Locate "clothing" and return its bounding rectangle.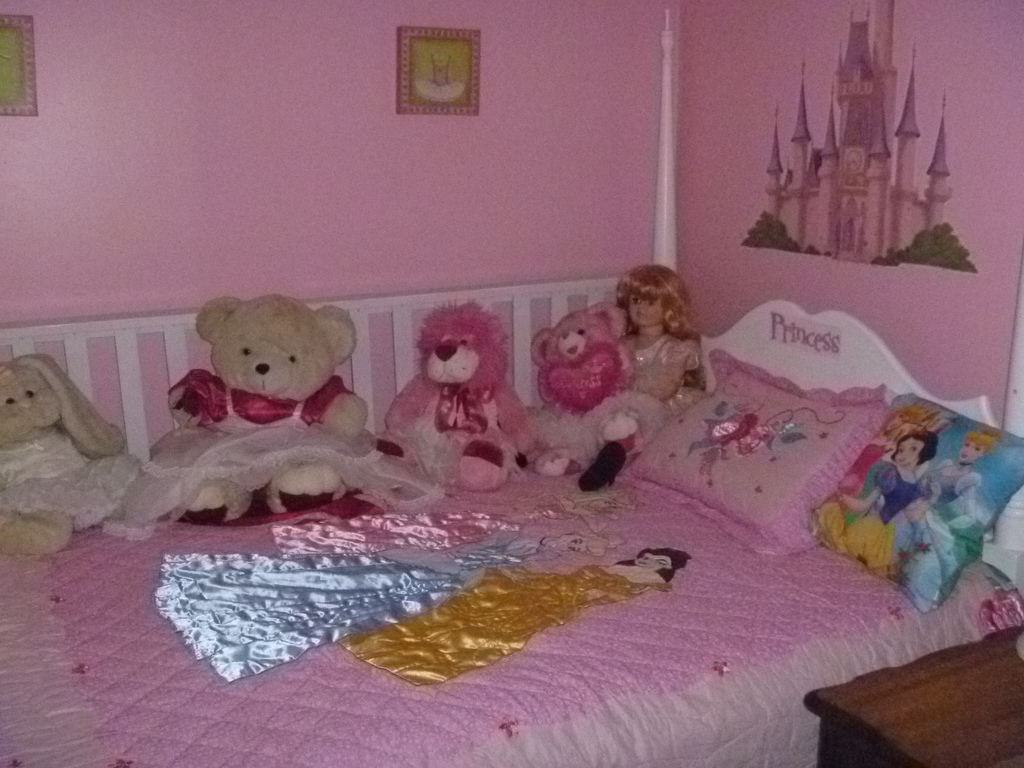
(532,349,670,456).
